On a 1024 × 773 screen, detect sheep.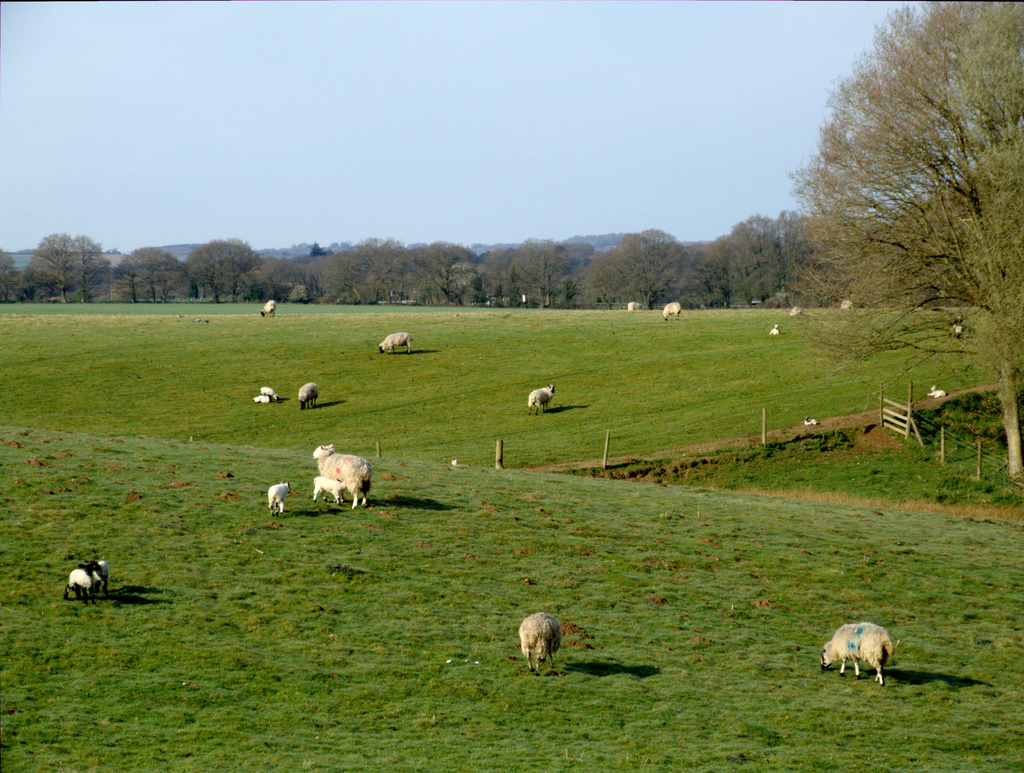
(left=380, top=332, right=413, bottom=355).
